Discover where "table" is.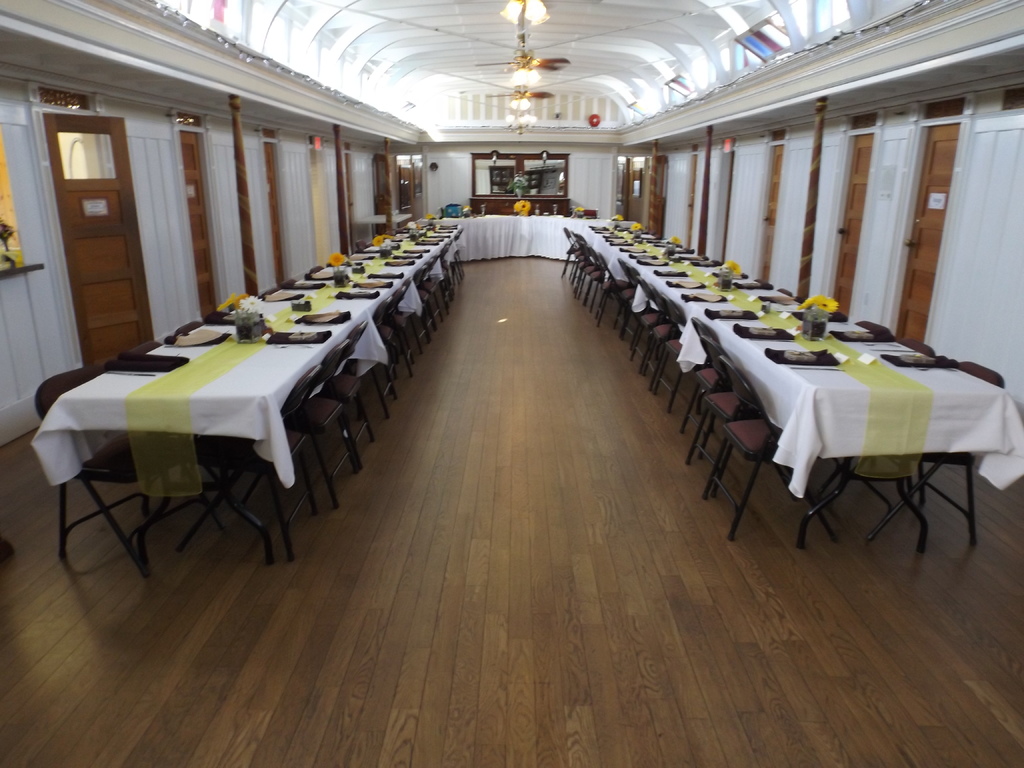
Discovered at x1=33 y1=295 x2=390 y2=563.
